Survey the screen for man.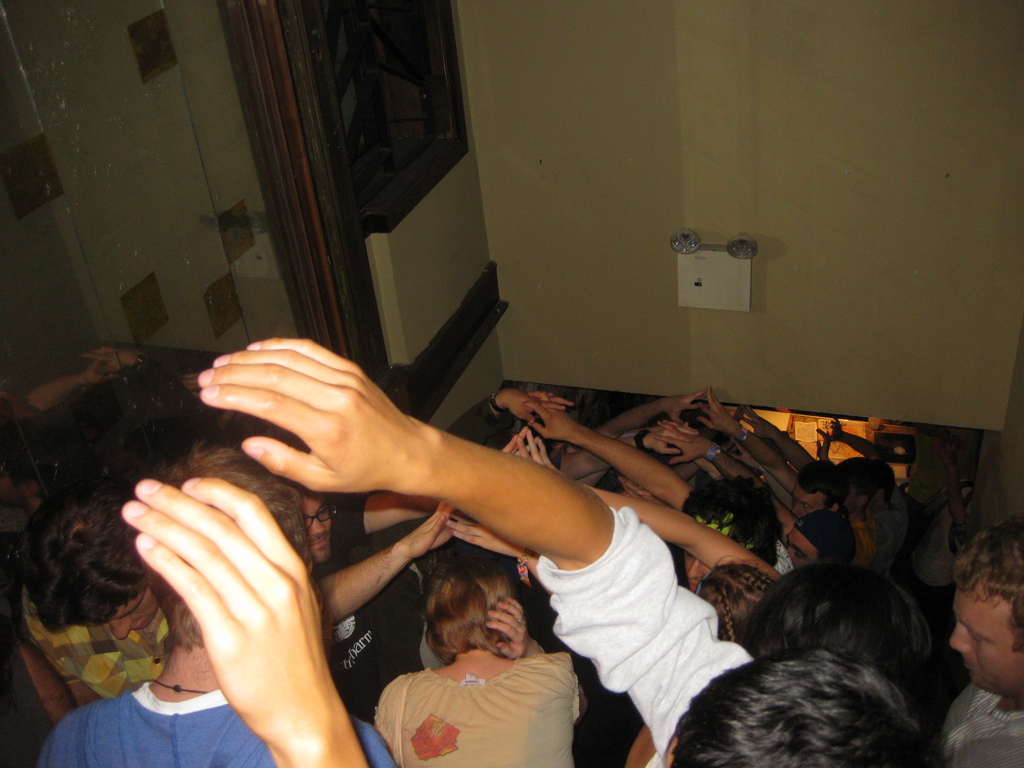
Survey found: pyautogui.locateOnScreen(19, 484, 169, 710).
